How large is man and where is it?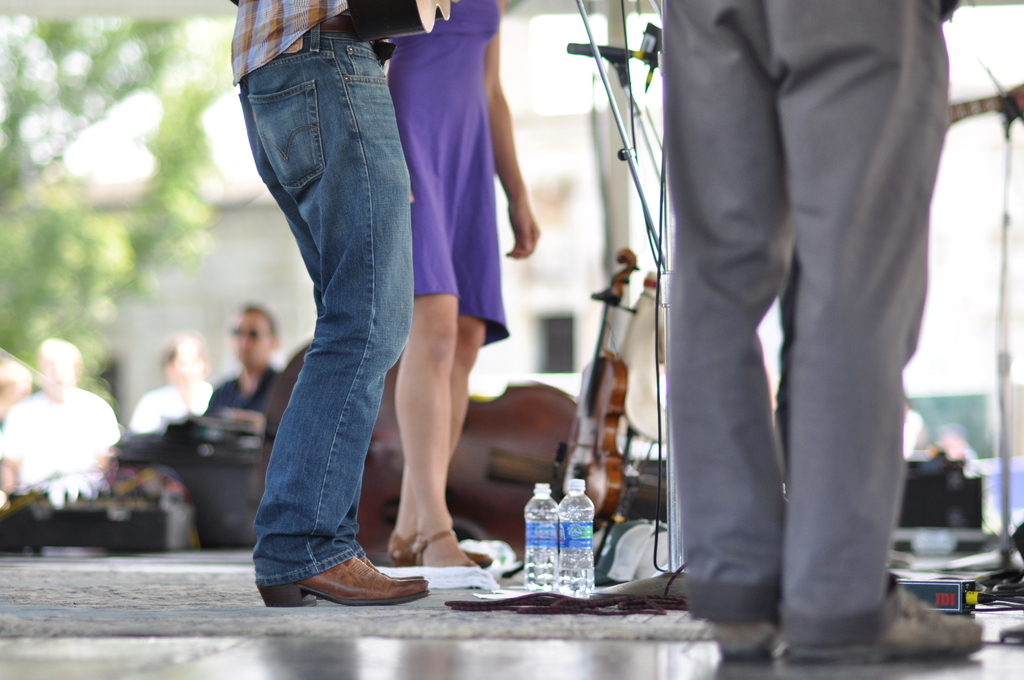
Bounding box: [left=209, top=301, right=291, bottom=416].
